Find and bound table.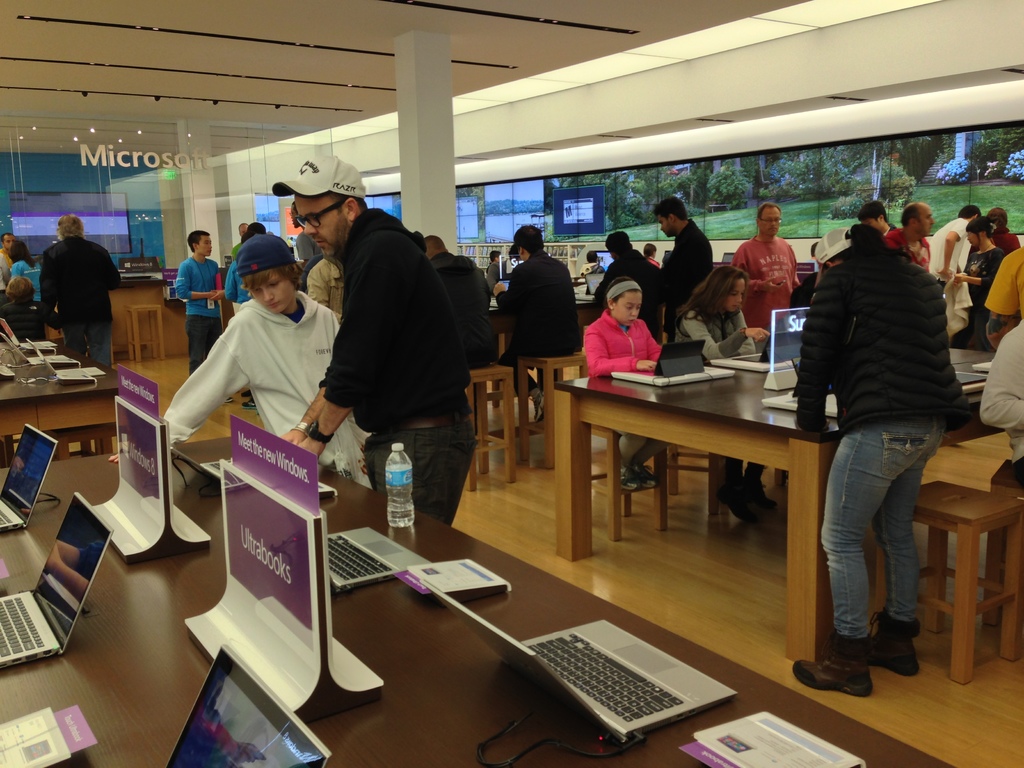
Bound: <box>0,435,952,767</box>.
